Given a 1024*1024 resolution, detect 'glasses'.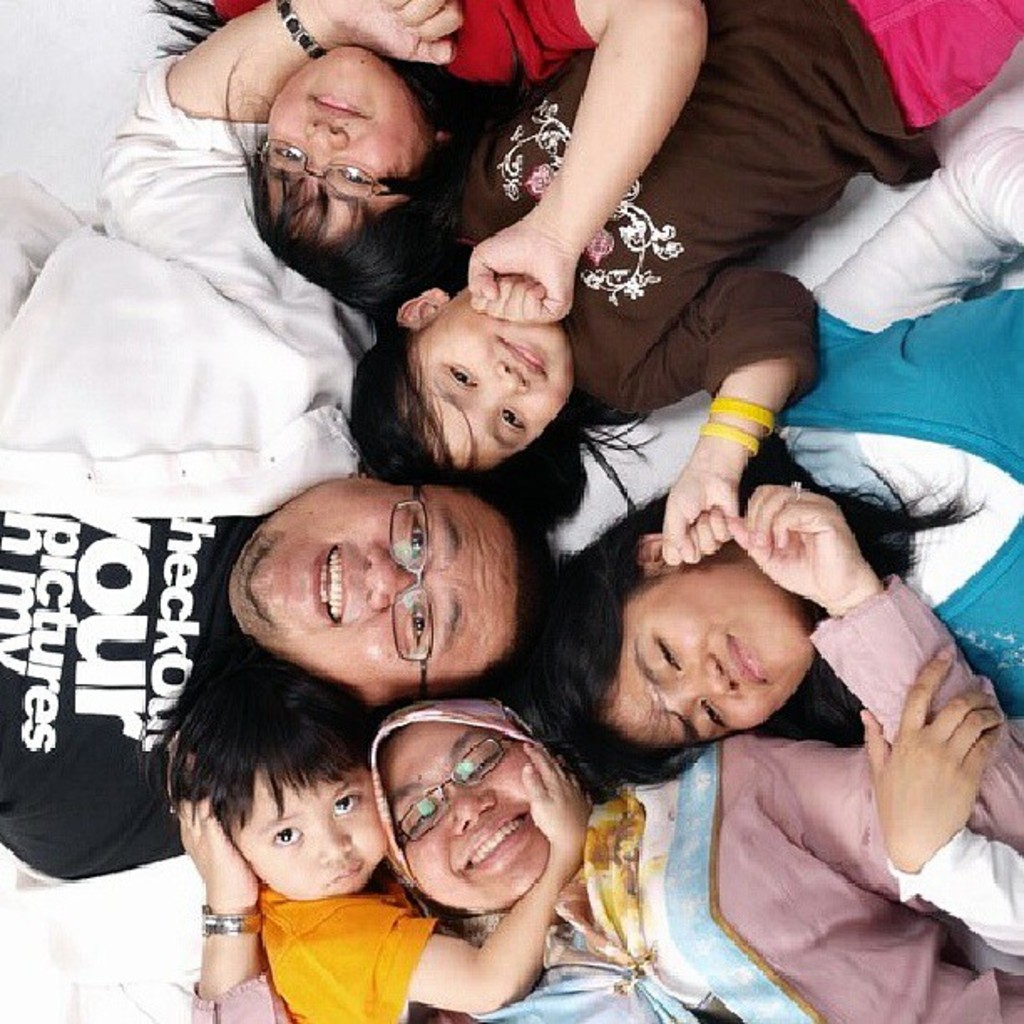
[256, 137, 398, 199].
